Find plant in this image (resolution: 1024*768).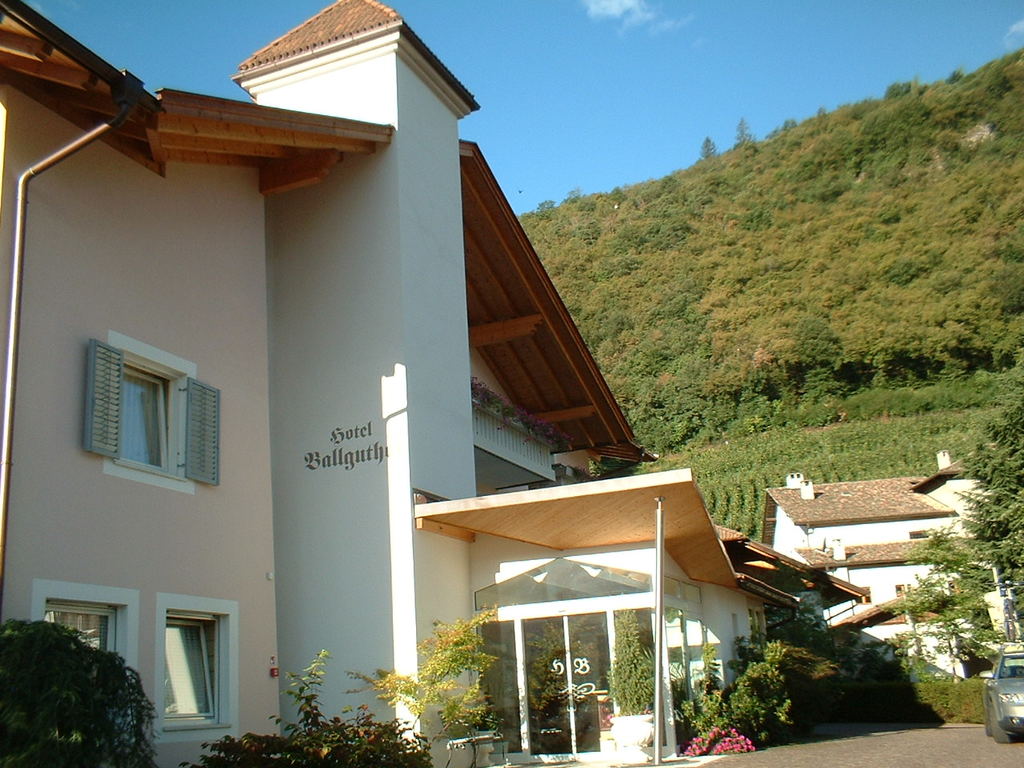
[678,712,762,760].
